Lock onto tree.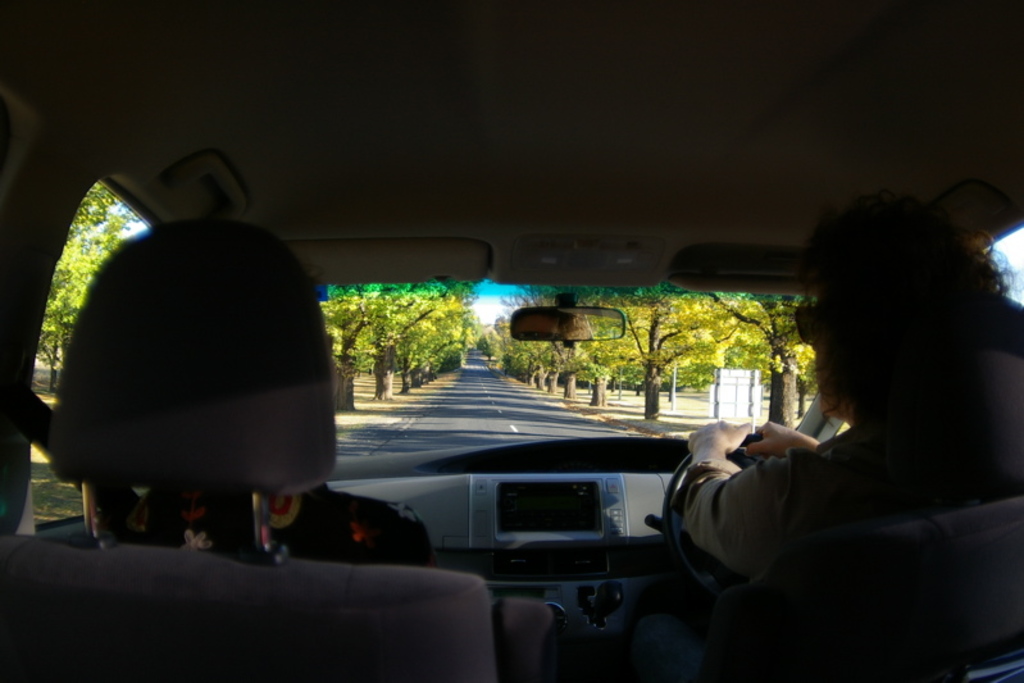
Locked: pyautogui.locateOnScreen(44, 191, 805, 428).
